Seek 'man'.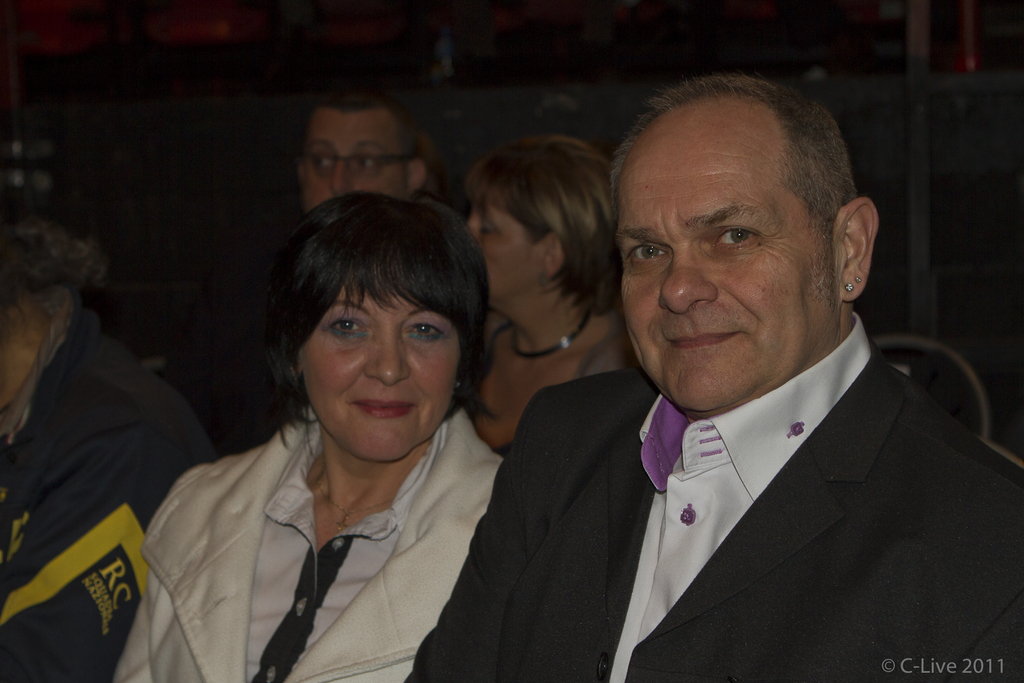
rect(388, 65, 1023, 682).
